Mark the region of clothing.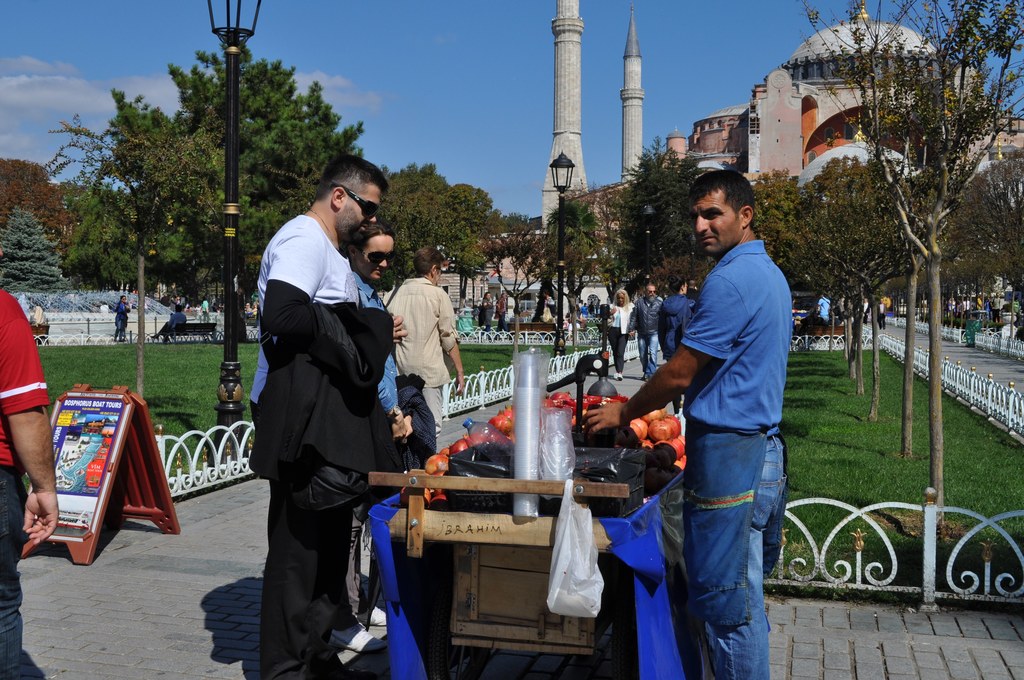
Region: Rect(661, 292, 692, 360).
